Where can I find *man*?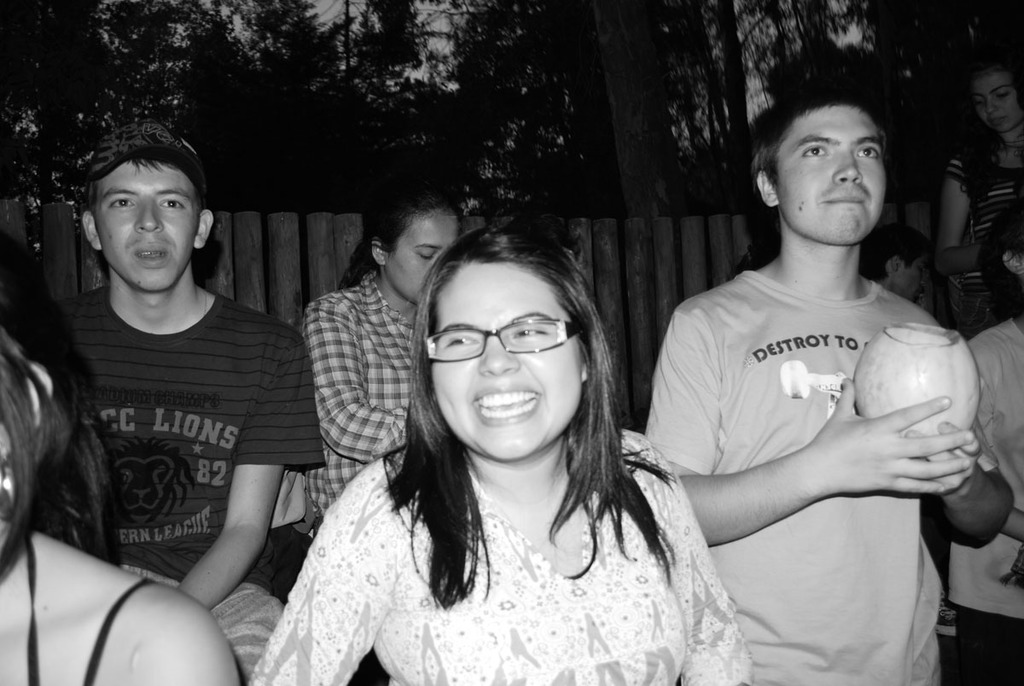
You can find it at [643,81,997,676].
